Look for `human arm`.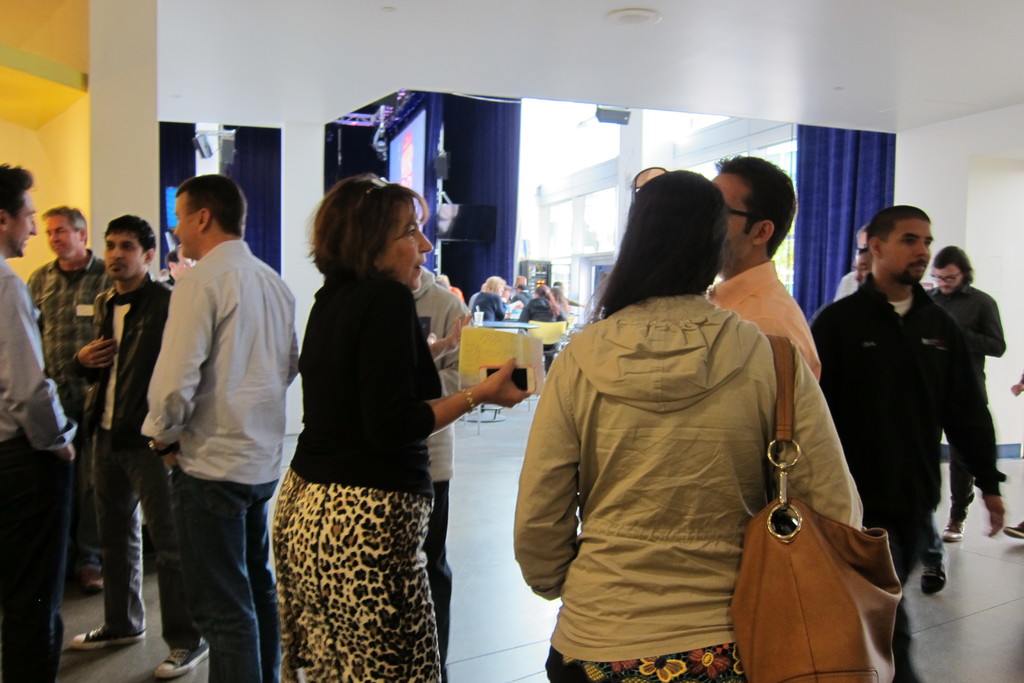
Found: rect(0, 273, 76, 466).
